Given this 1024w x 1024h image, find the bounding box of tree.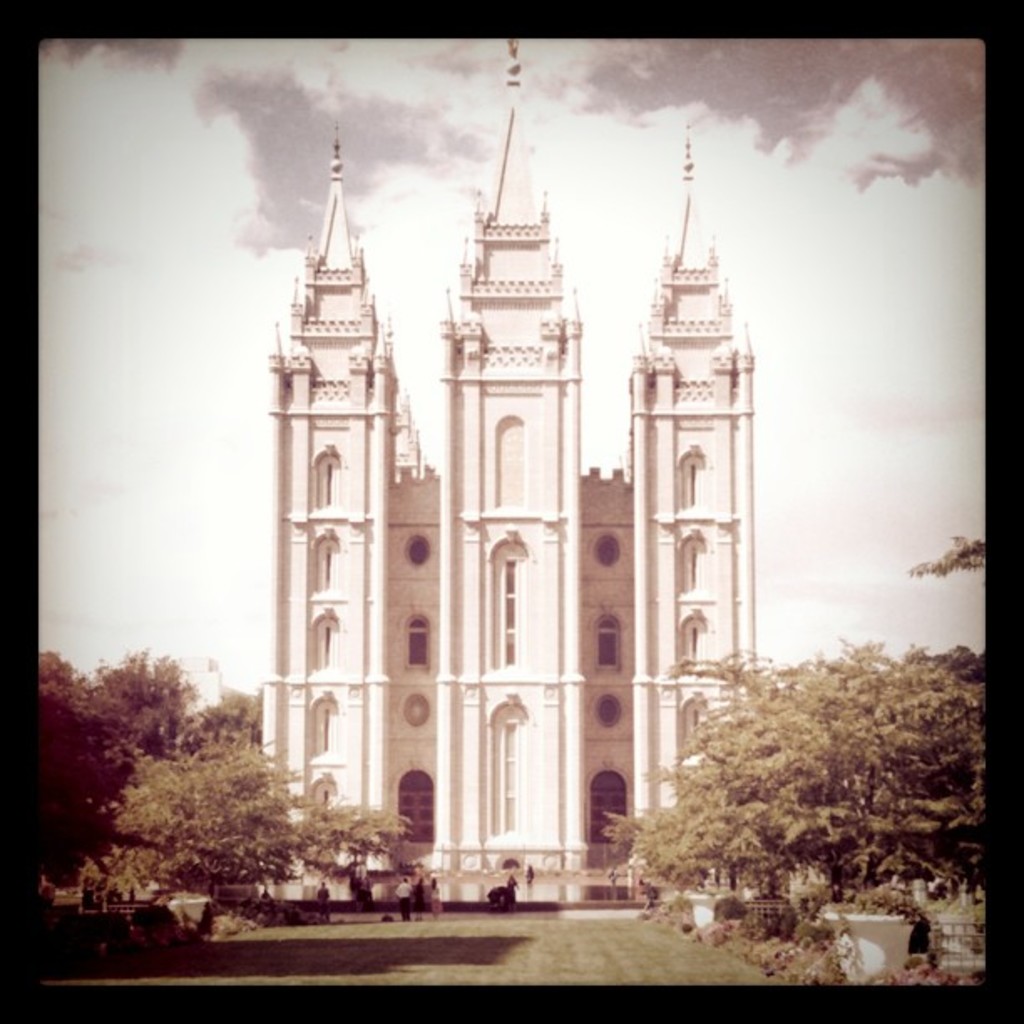
{"left": 33, "top": 648, "right": 100, "bottom": 885}.
